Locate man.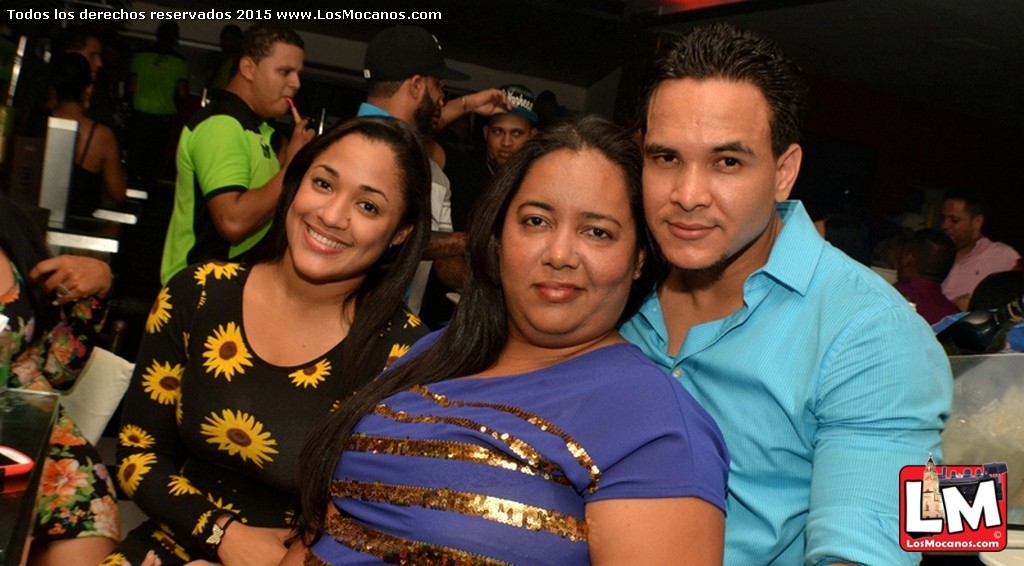
Bounding box: <region>161, 22, 315, 288</region>.
